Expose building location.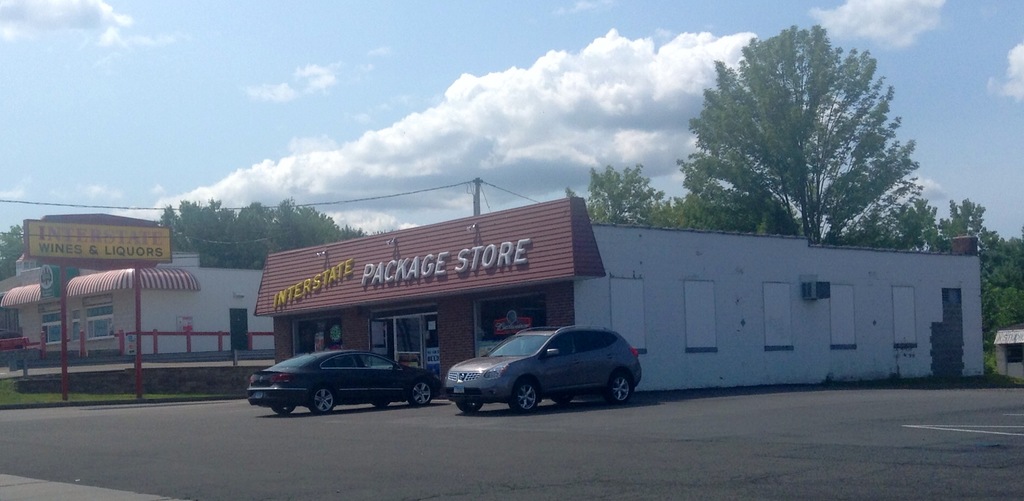
Exposed at 2, 251, 264, 356.
